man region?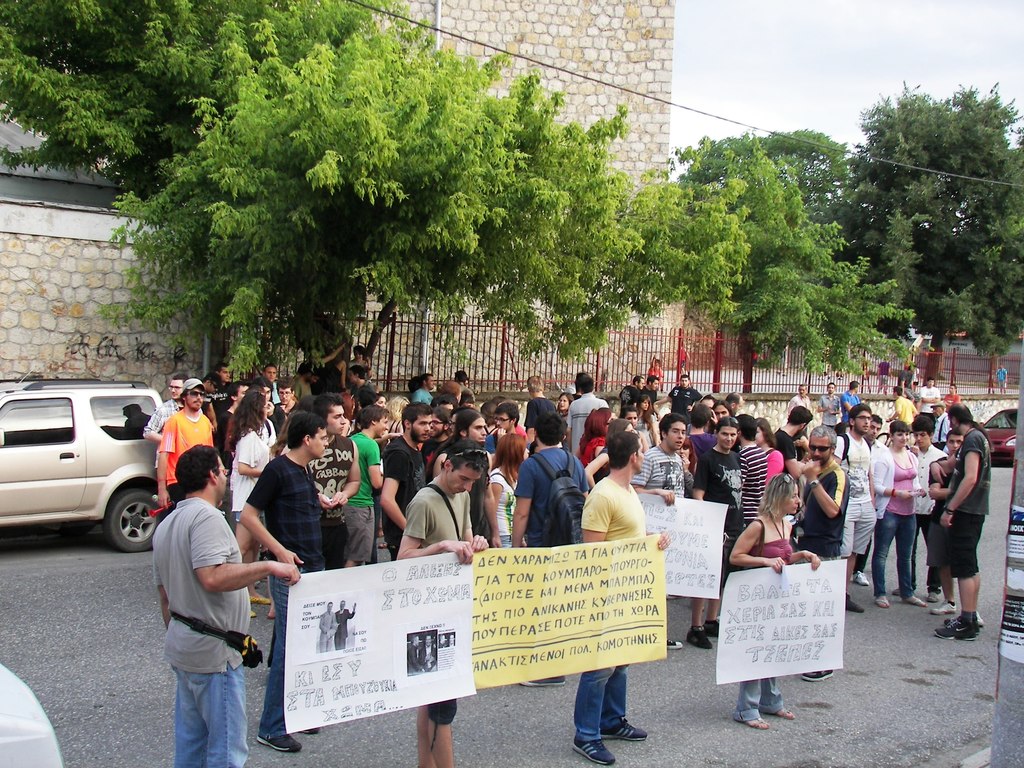
box(641, 376, 660, 417)
